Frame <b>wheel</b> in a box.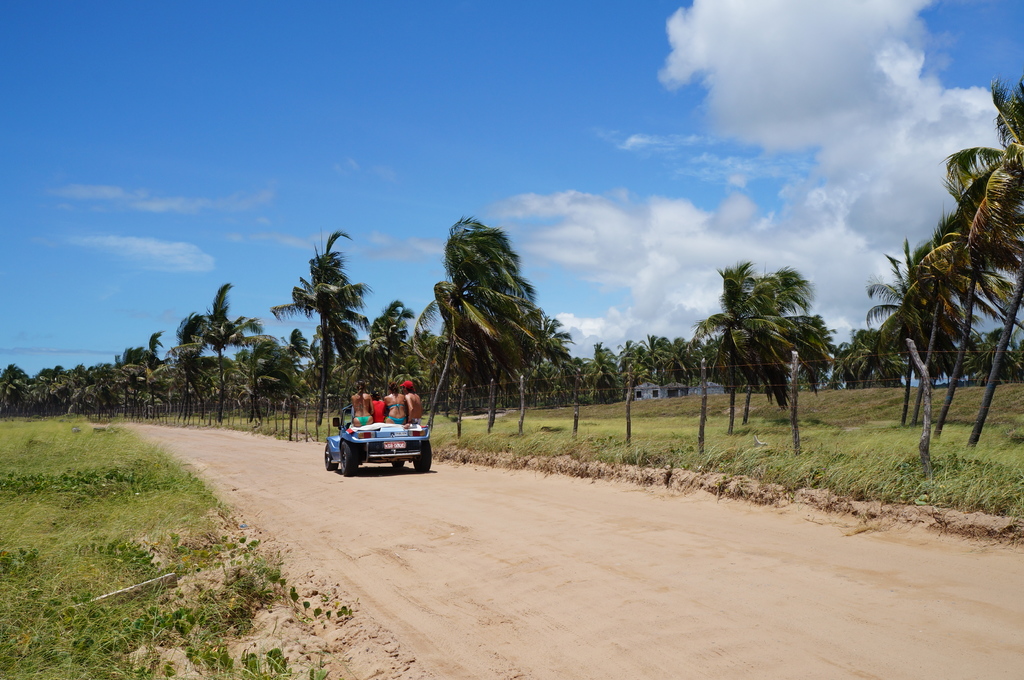
x1=388, y1=452, x2=409, y2=471.
